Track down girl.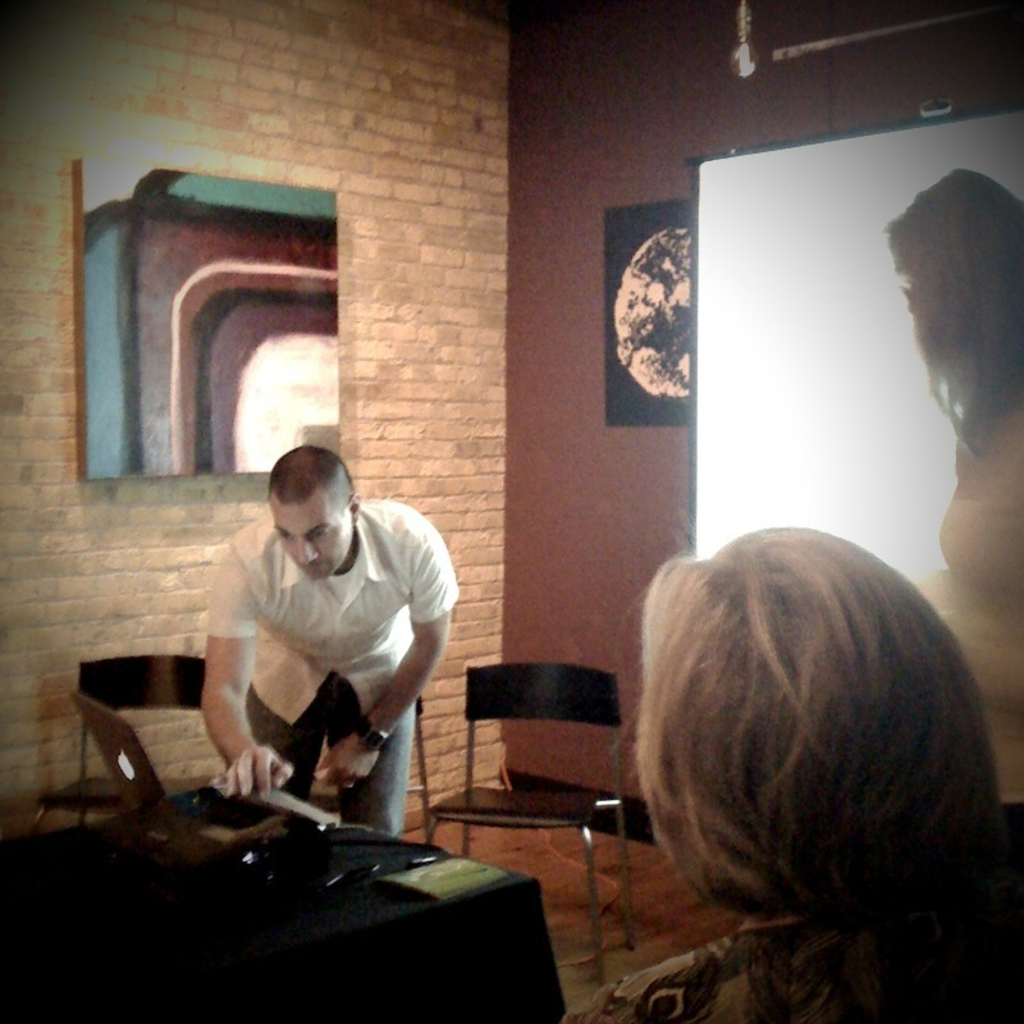
Tracked to crop(566, 526, 1018, 1023).
